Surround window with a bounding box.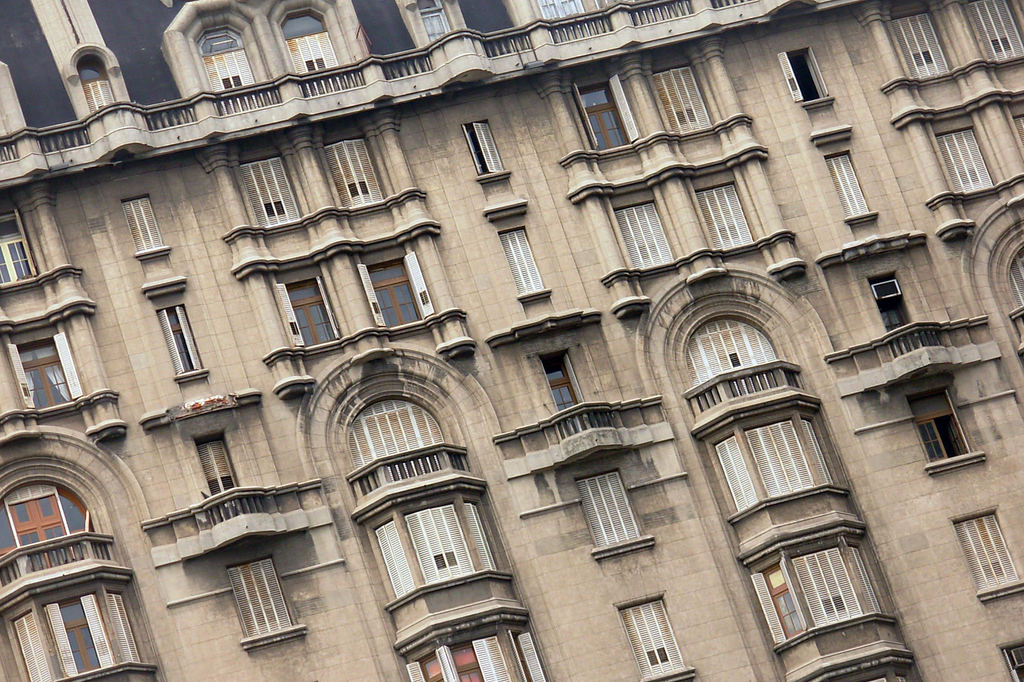
881:9:950:78.
